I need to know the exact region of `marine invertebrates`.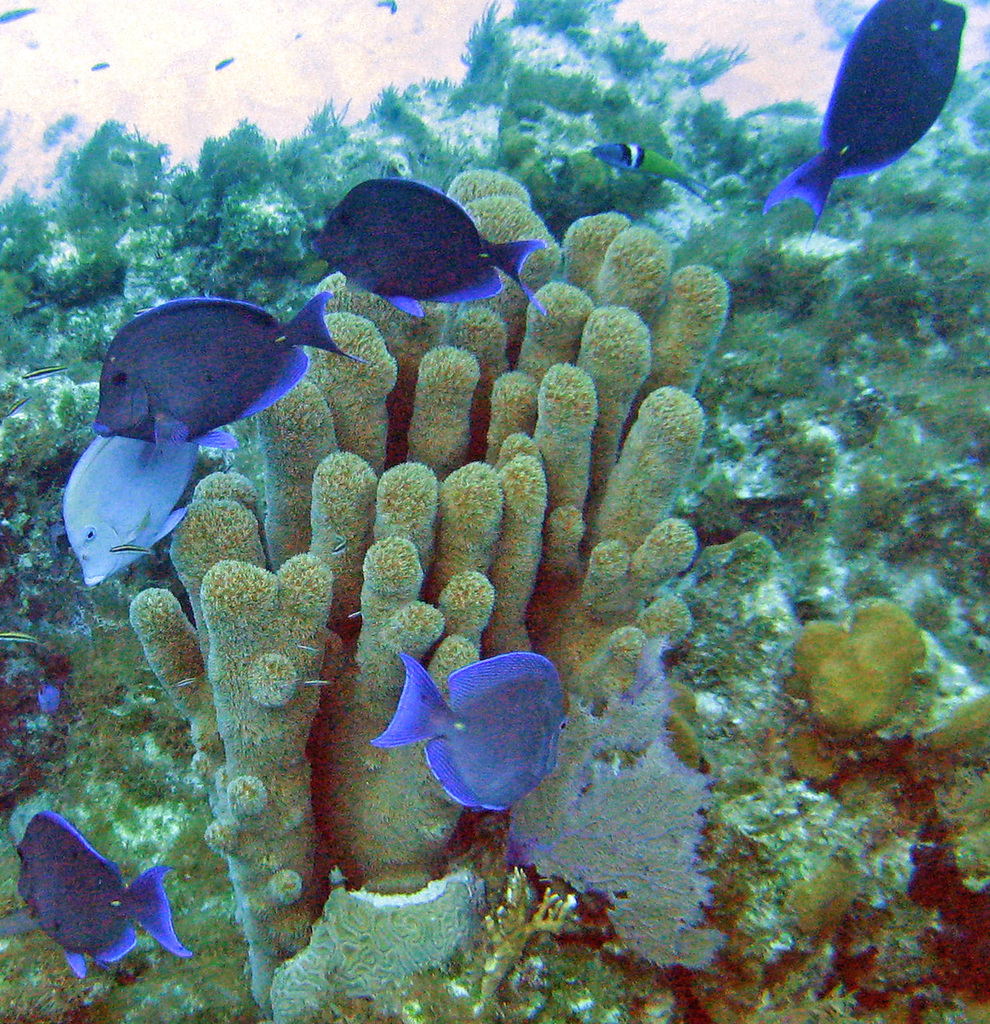
Region: x1=372 y1=650 x2=569 y2=814.
